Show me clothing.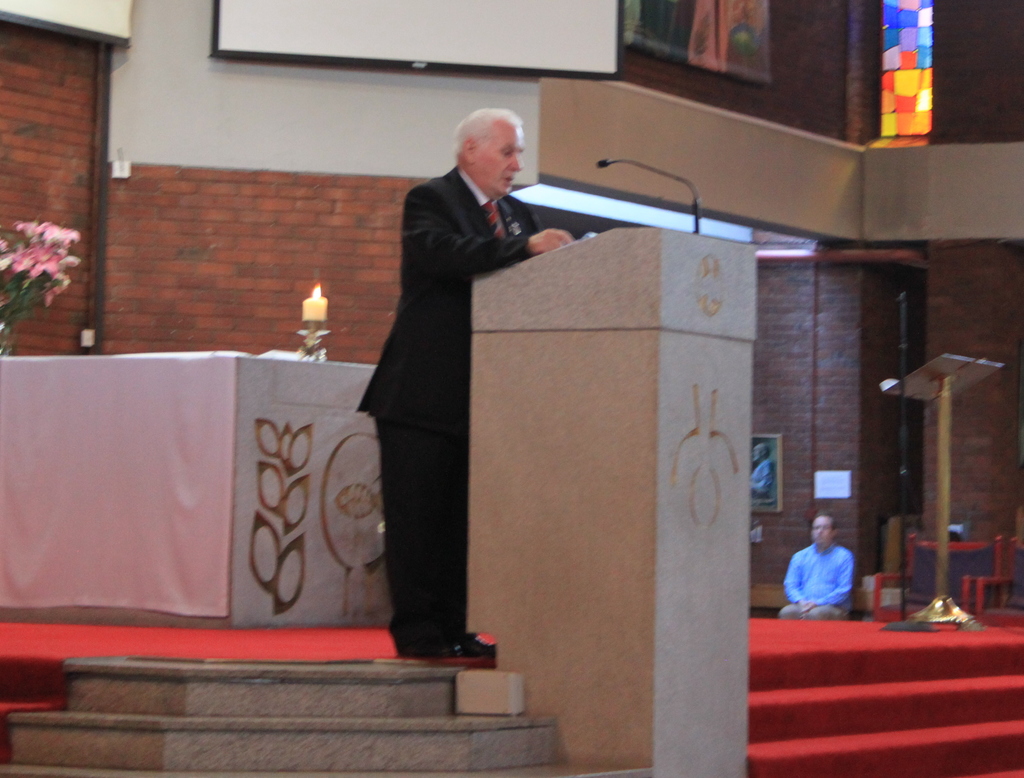
clothing is here: [777, 538, 853, 626].
